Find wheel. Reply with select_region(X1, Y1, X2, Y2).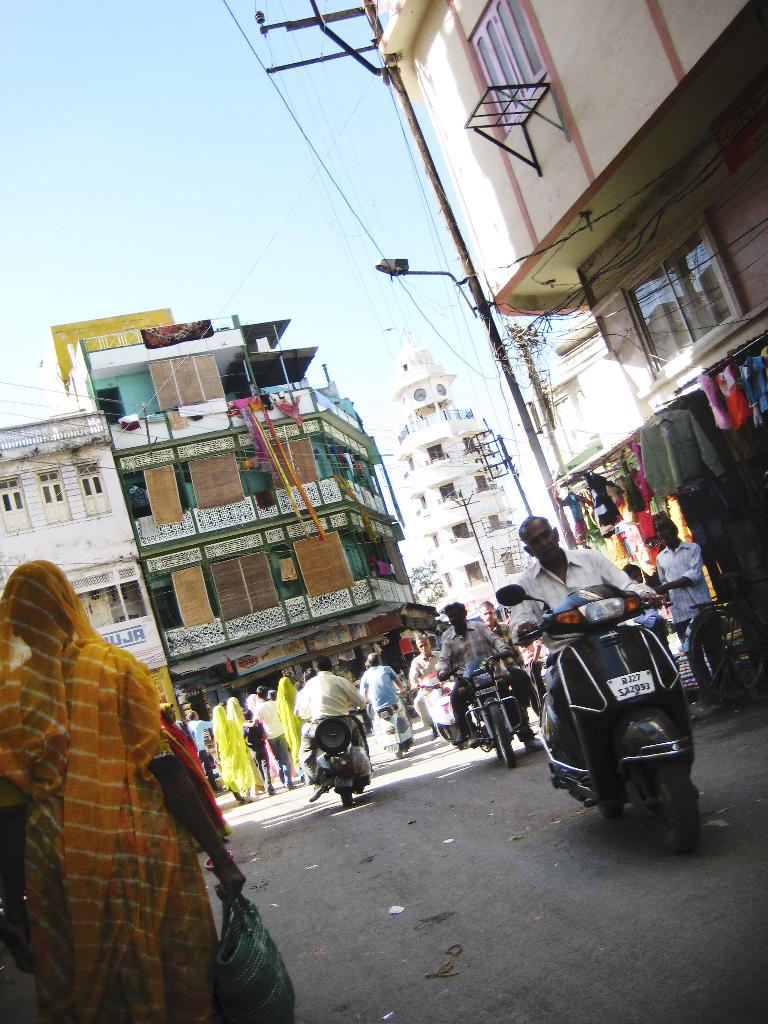
select_region(692, 610, 764, 699).
